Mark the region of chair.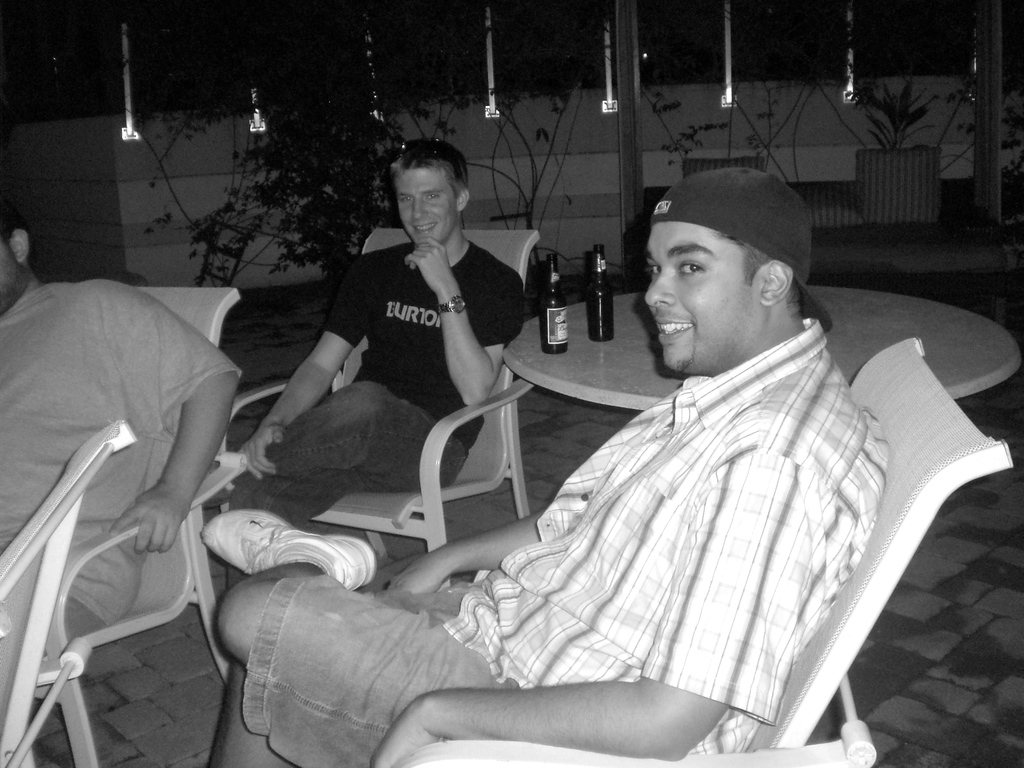
Region: <region>390, 335, 1014, 767</region>.
